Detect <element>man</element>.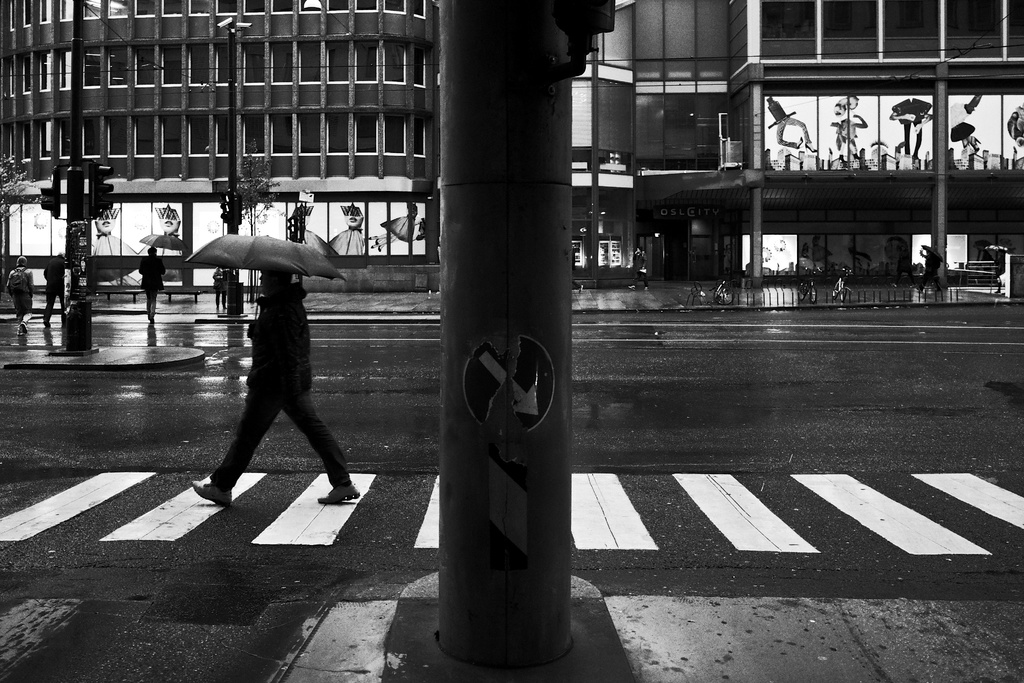
Detected at box(188, 213, 354, 530).
